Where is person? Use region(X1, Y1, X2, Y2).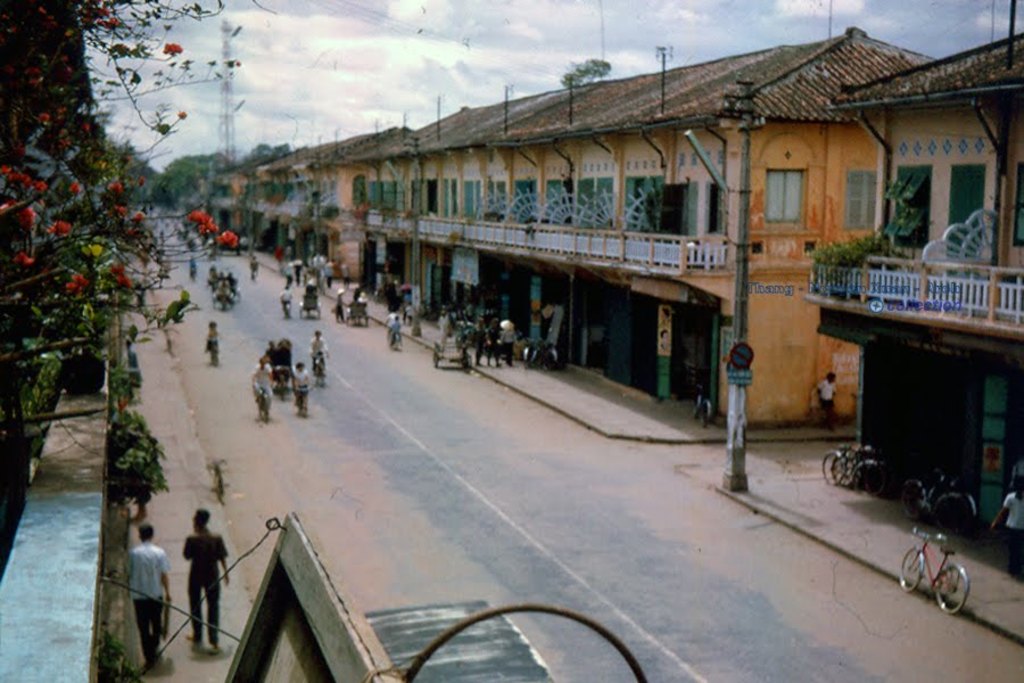
region(204, 320, 216, 360).
